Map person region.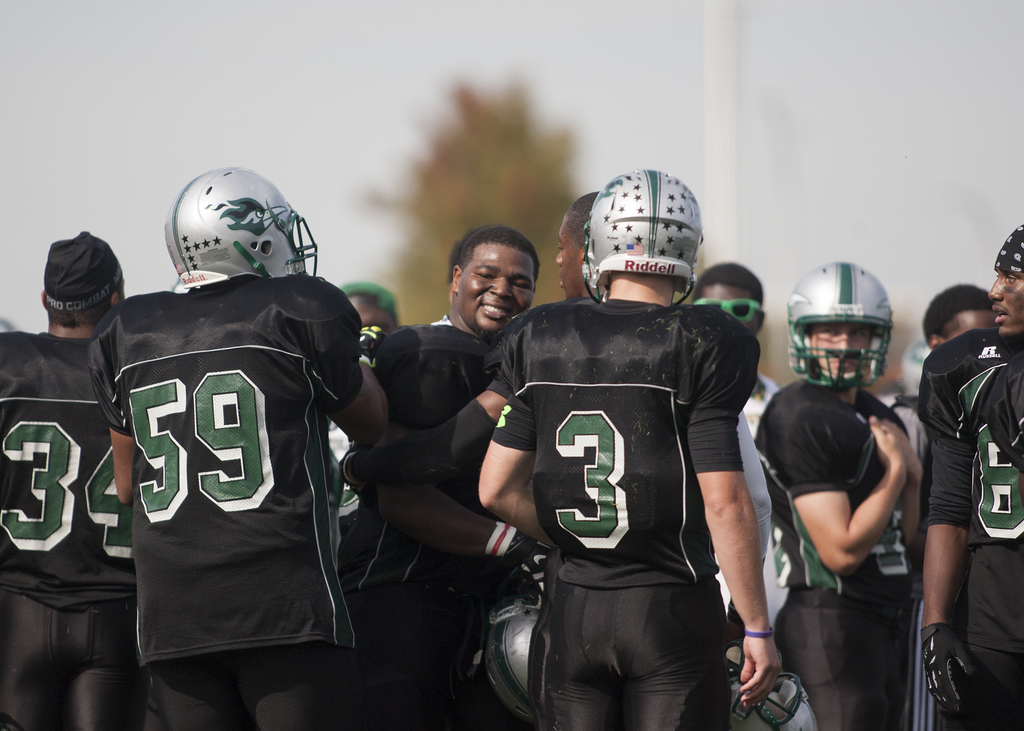
Mapped to [x1=0, y1=231, x2=134, y2=730].
